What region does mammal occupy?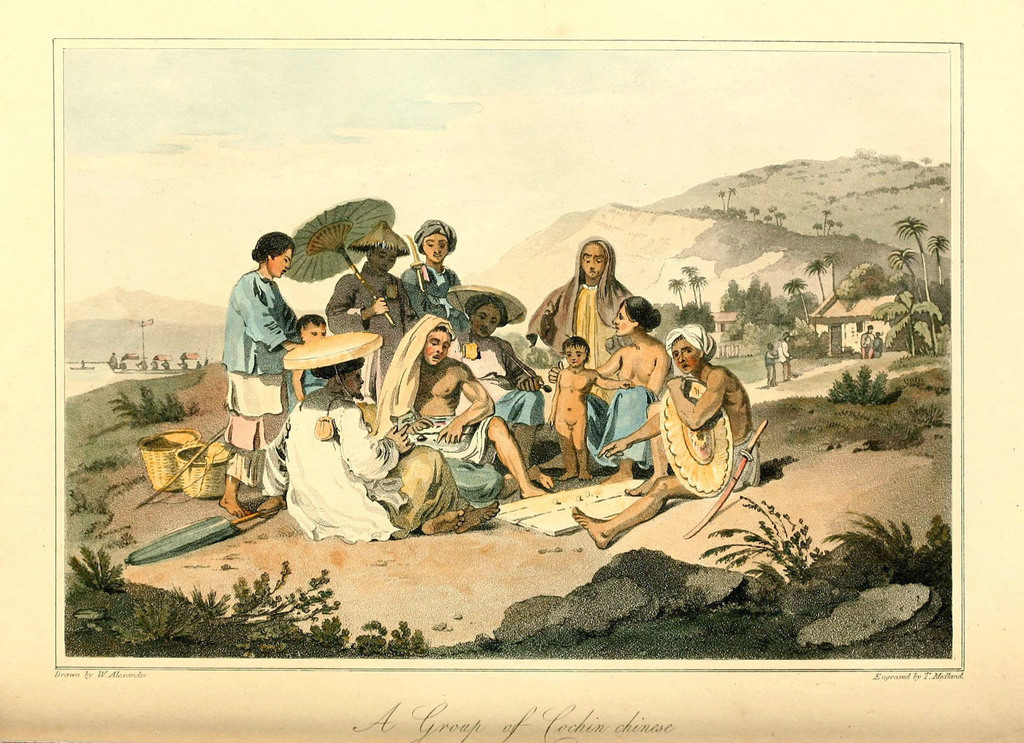
BBox(543, 336, 637, 478).
